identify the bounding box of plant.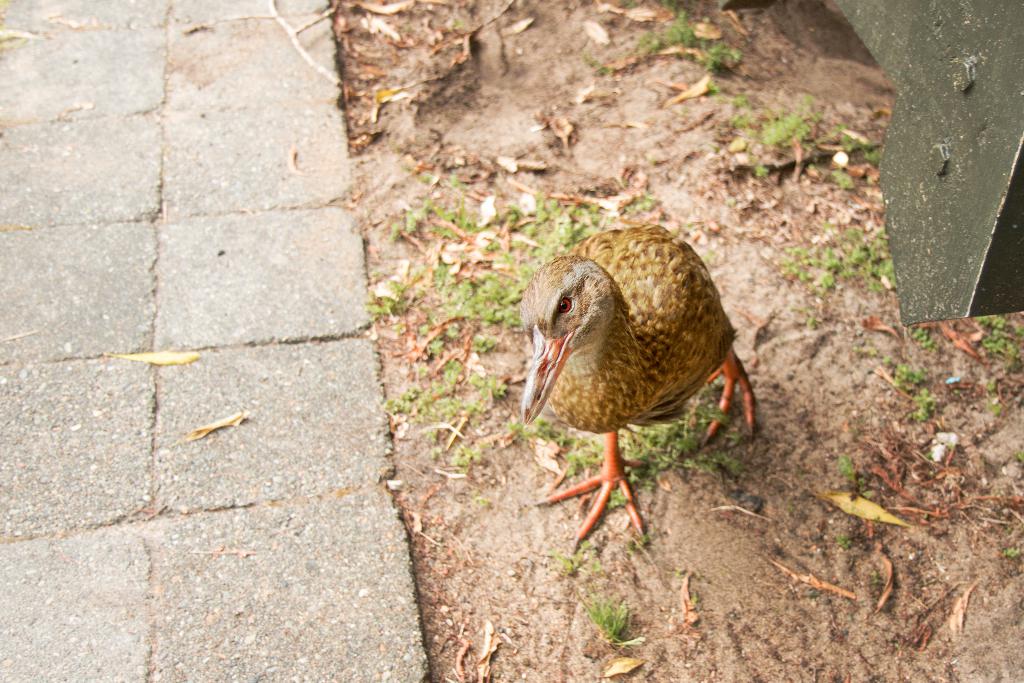
(454,452,482,472).
